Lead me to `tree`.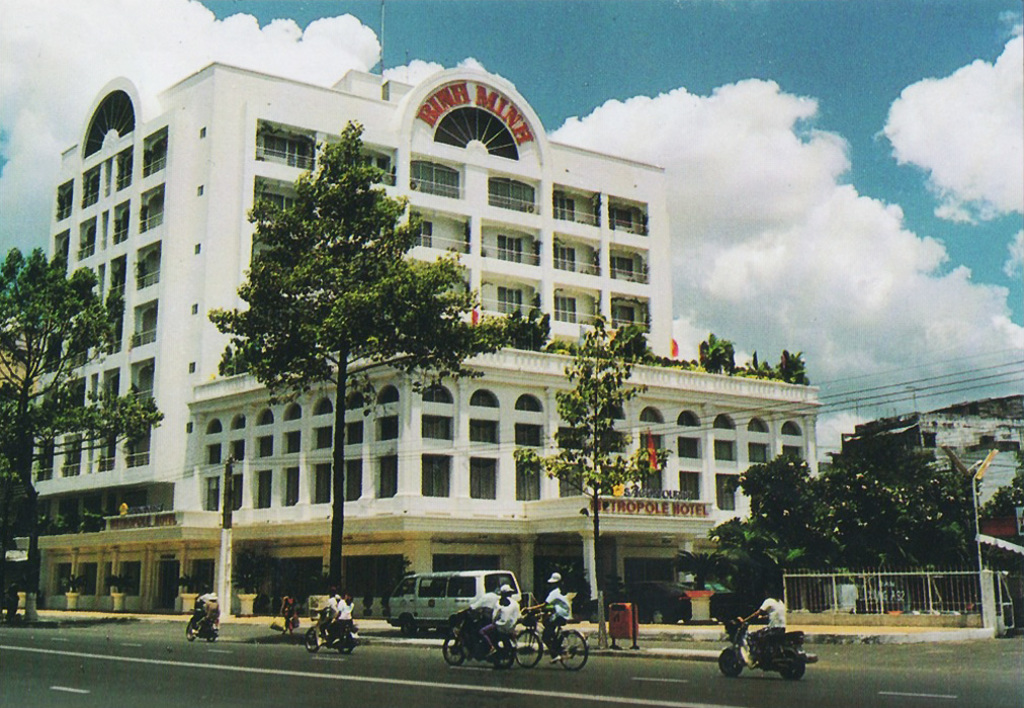
Lead to crop(774, 338, 810, 385).
